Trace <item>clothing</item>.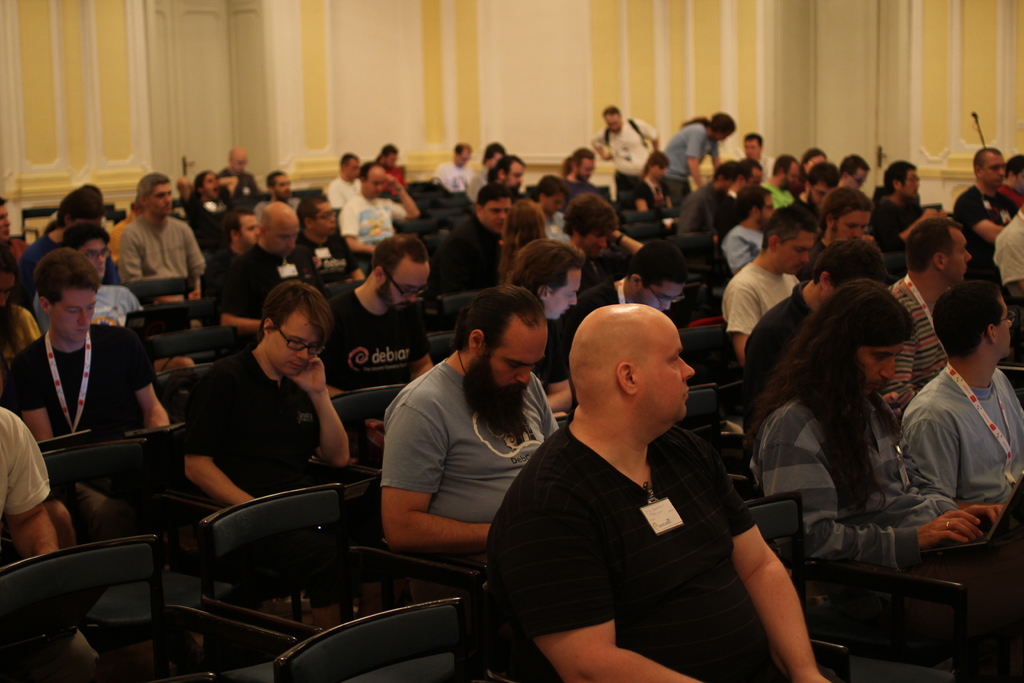
Traced to [195,243,307,311].
